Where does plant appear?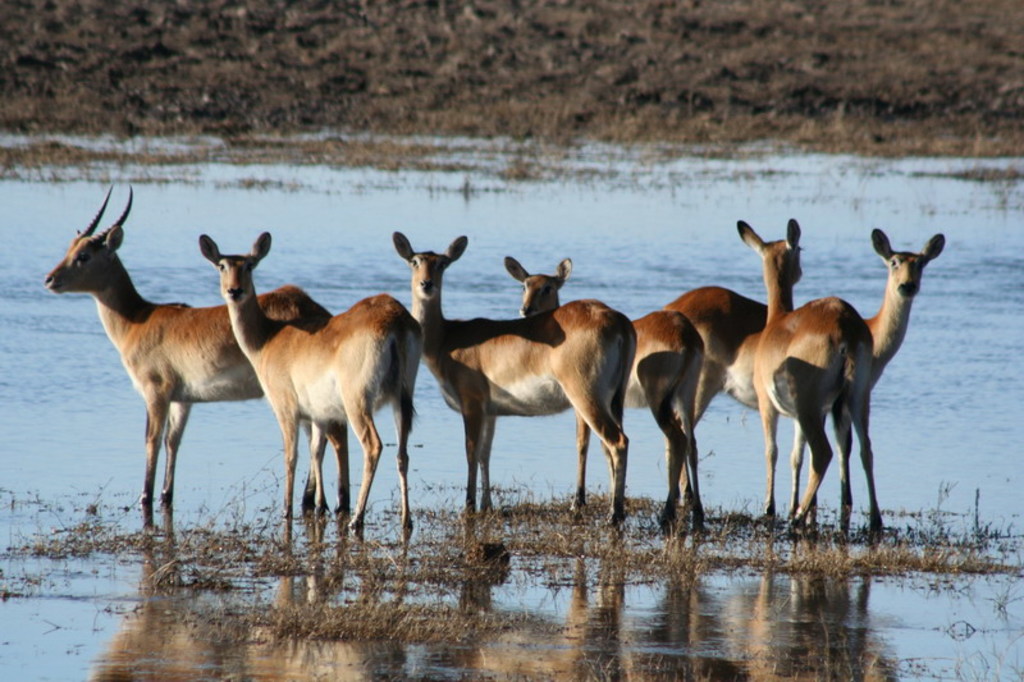
Appears at (239, 589, 557, 635).
